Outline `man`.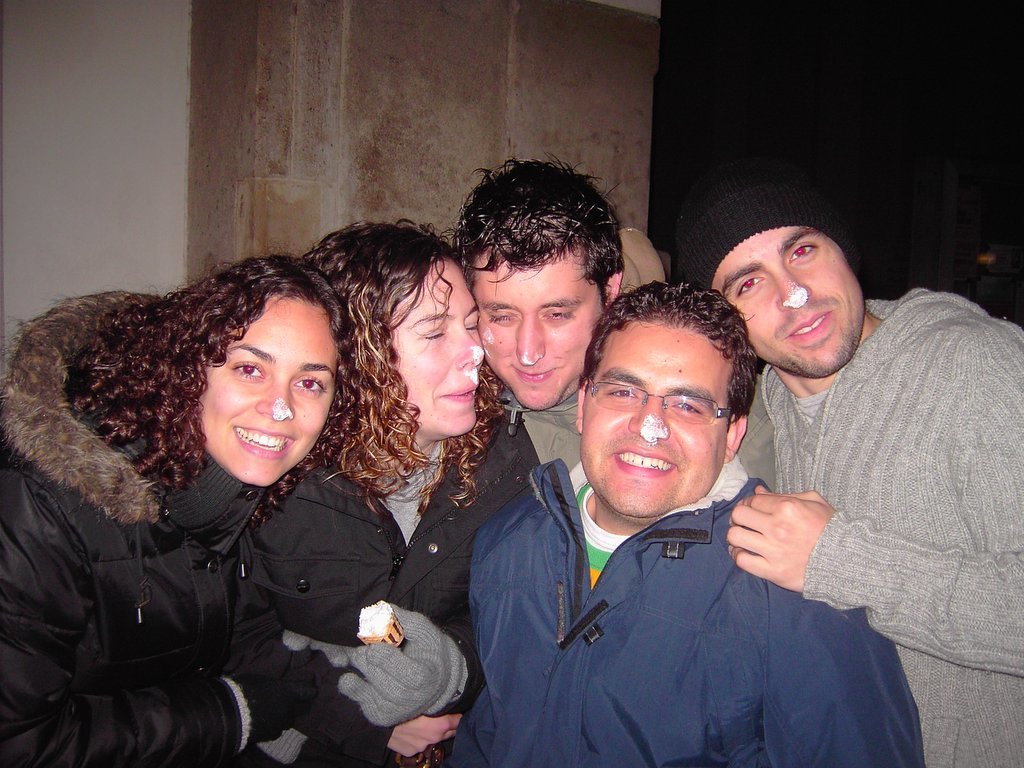
Outline: 671,176,1023,767.
